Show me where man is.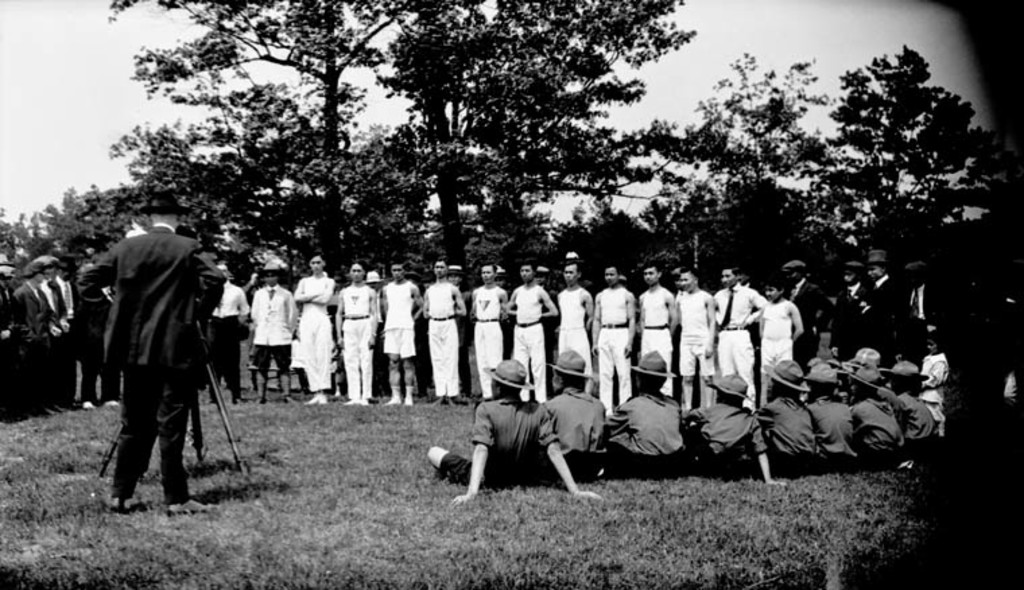
man is at <region>675, 268, 719, 408</region>.
